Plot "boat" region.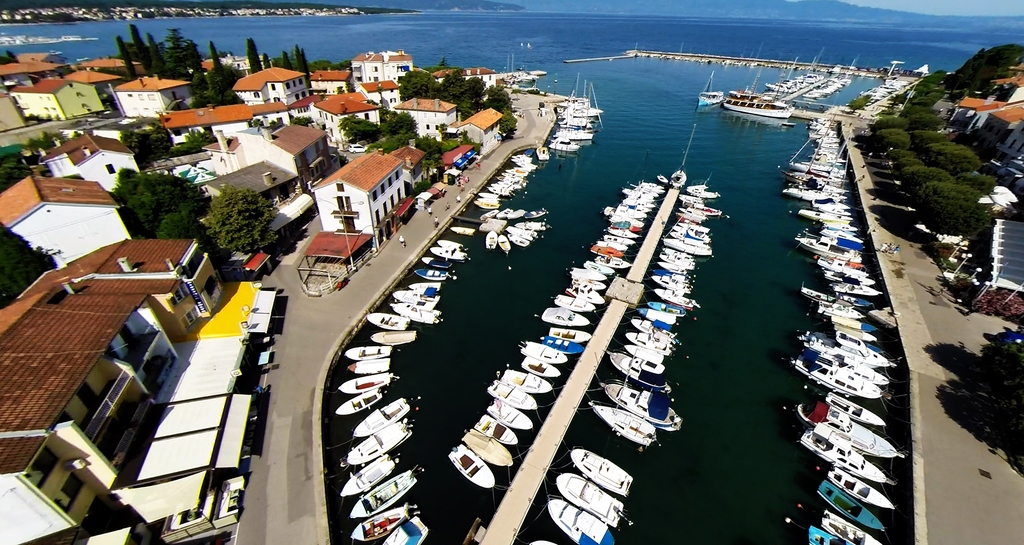
Plotted at (588, 281, 601, 288).
